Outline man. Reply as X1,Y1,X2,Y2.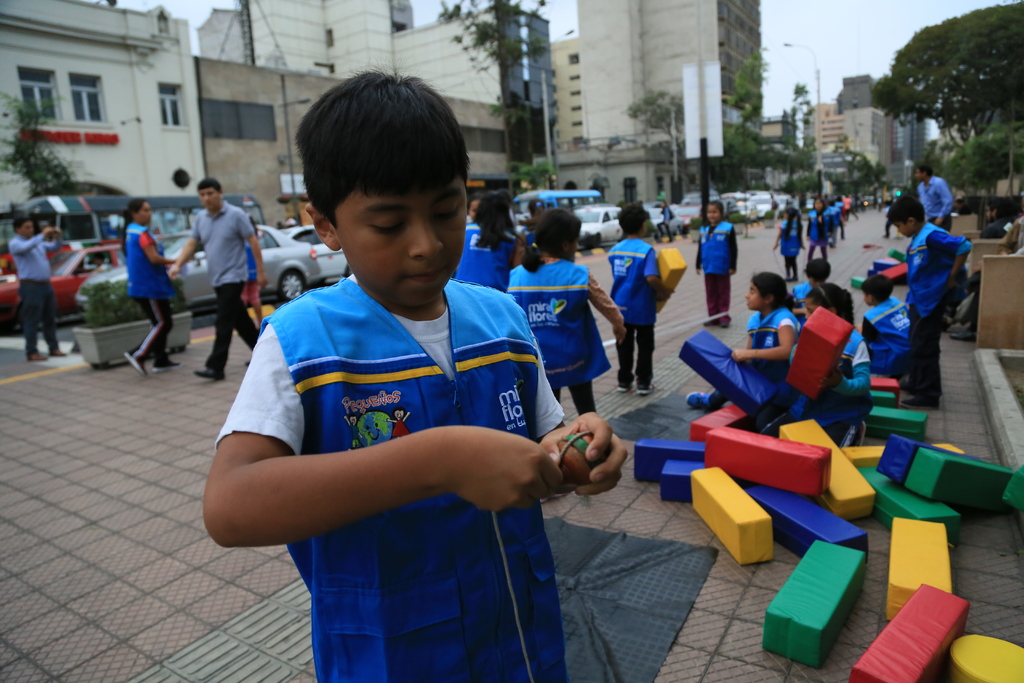
168,179,268,385.
